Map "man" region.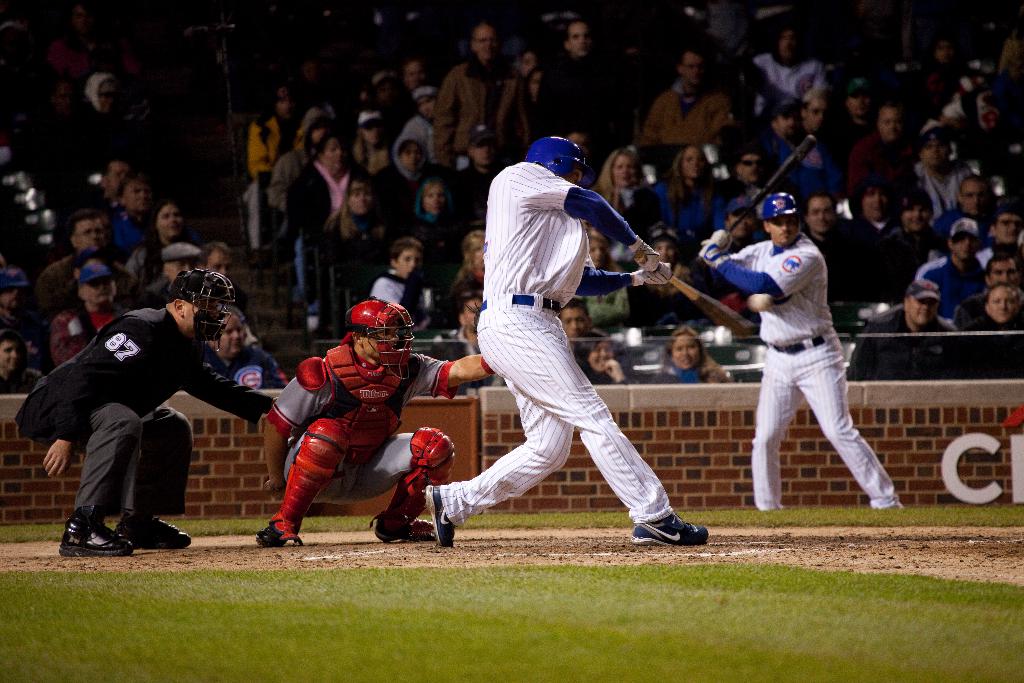
Mapped to [96, 154, 129, 213].
